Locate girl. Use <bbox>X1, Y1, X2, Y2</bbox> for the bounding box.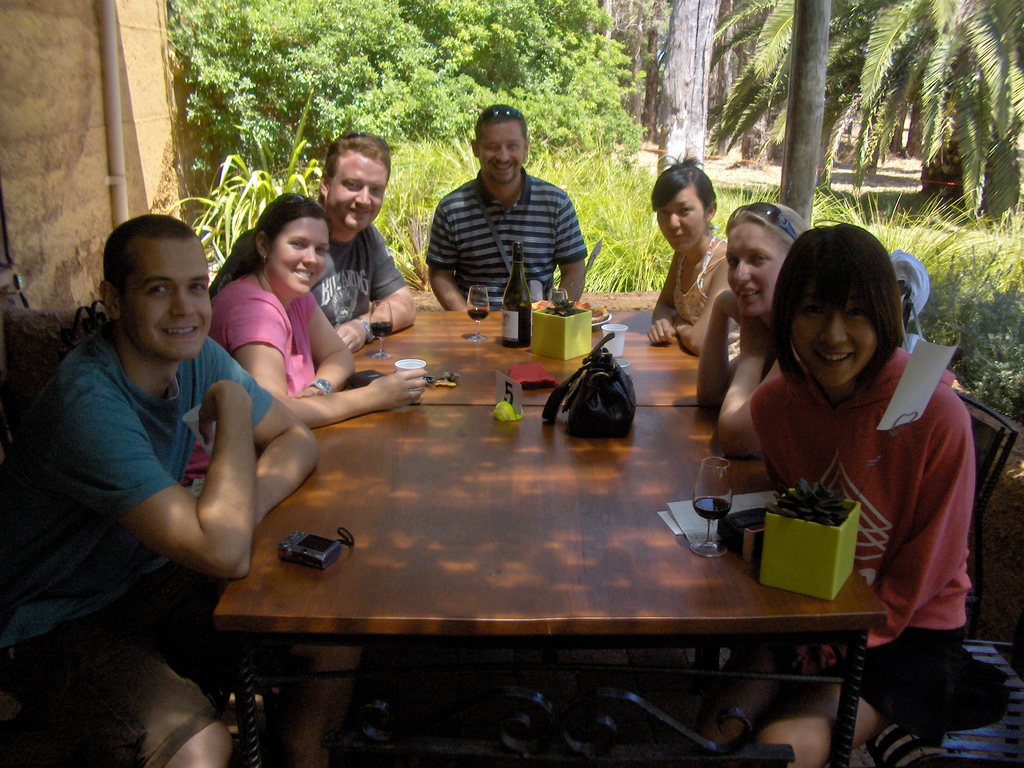
<bbox>695, 200, 816, 458</bbox>.
